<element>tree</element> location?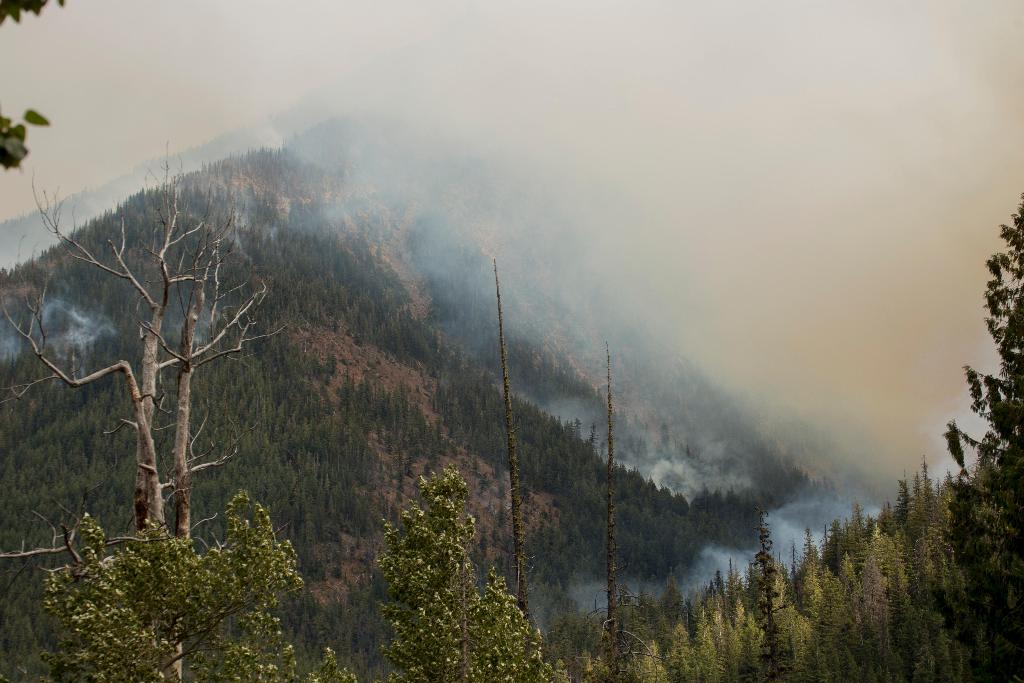
378, 466, 570, 682
